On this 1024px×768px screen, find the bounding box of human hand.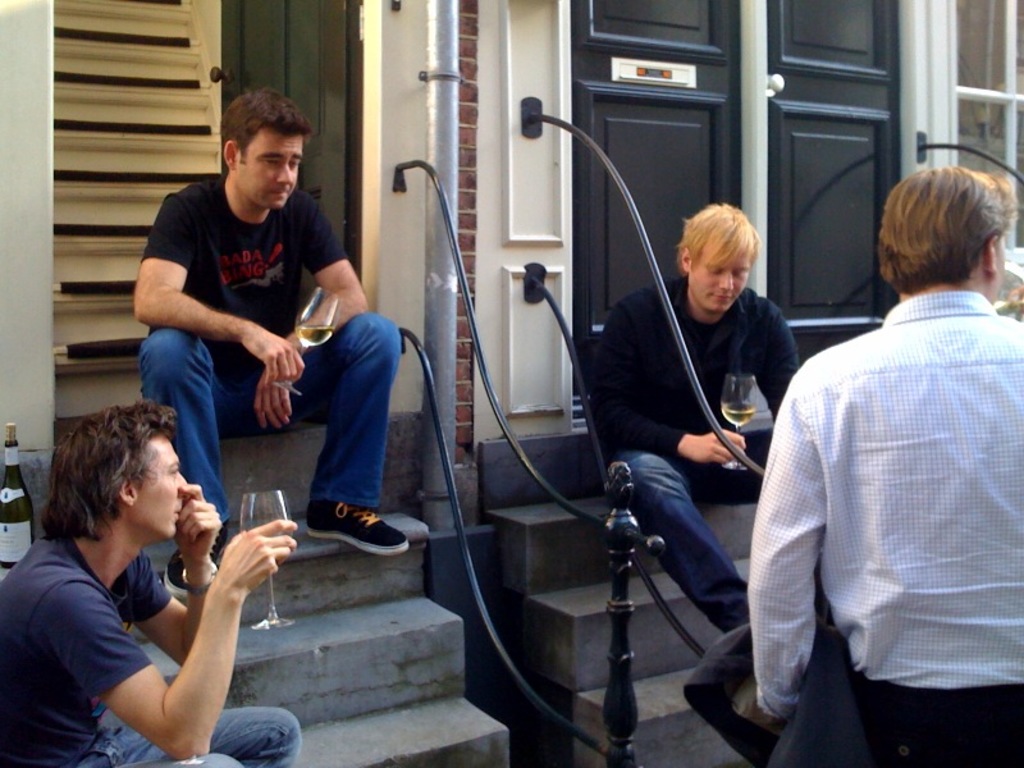
Bounding box: bbox(689, 428, 749, 465).
